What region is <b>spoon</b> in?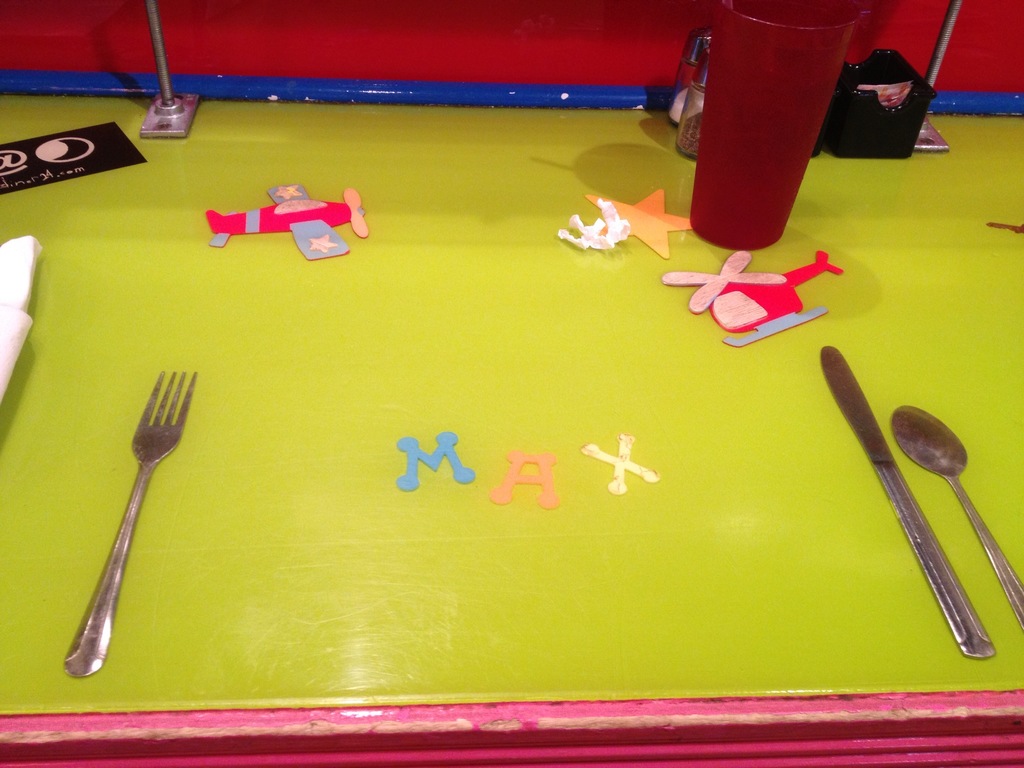
x1=892, y1=403, x2=1023, y2=630.
